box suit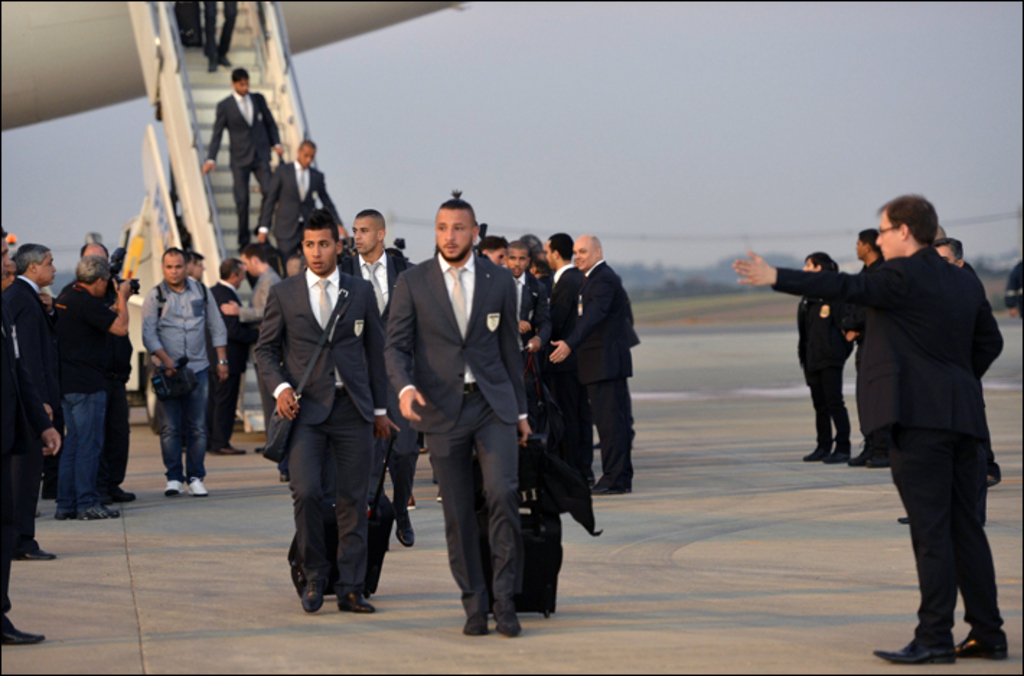
crop(19, 272, 62, 519)
